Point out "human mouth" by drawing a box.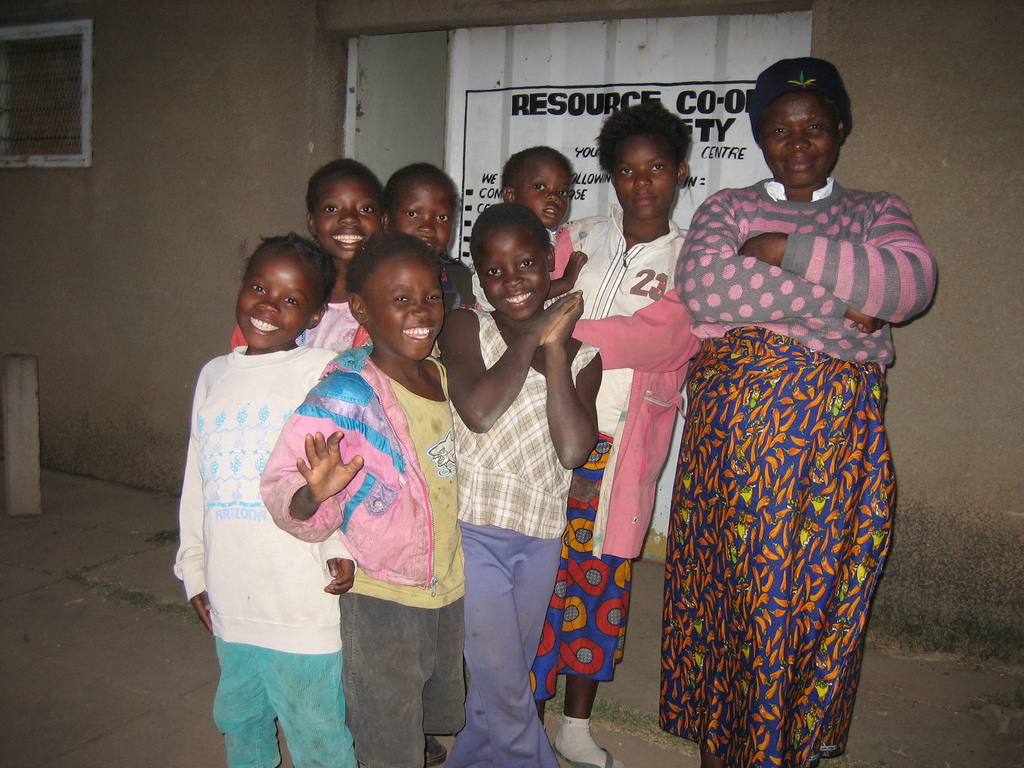
crop(334, 232, 366, 253).
